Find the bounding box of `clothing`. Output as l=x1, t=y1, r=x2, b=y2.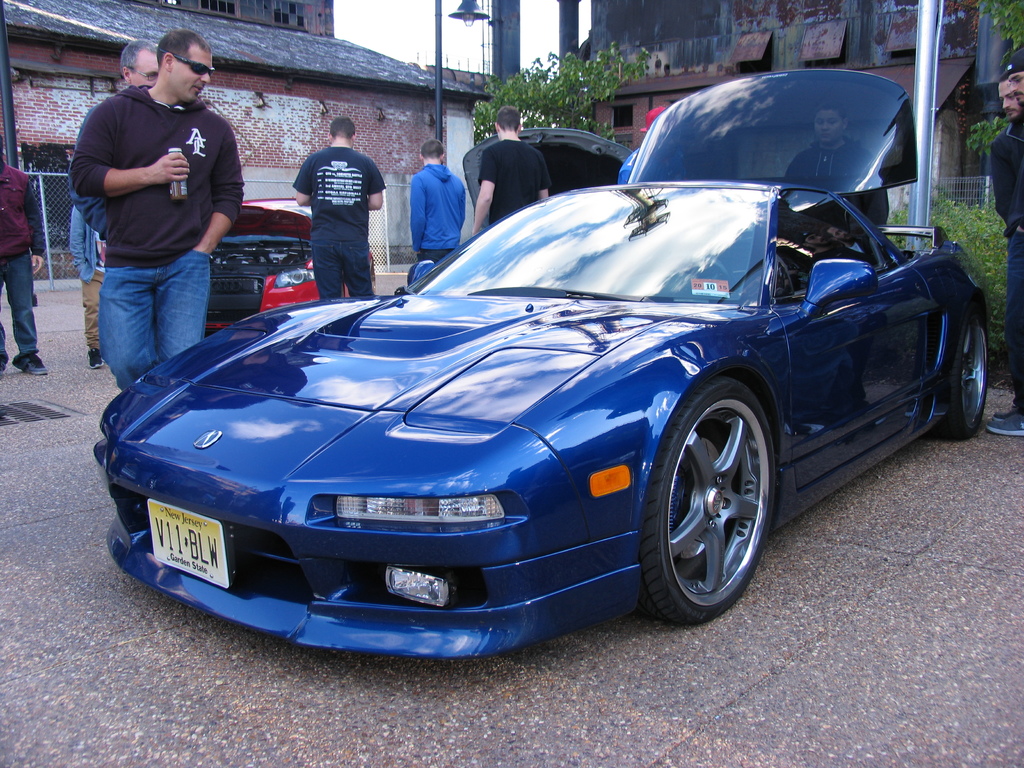
l=72, t=98, r=122, b=241.
